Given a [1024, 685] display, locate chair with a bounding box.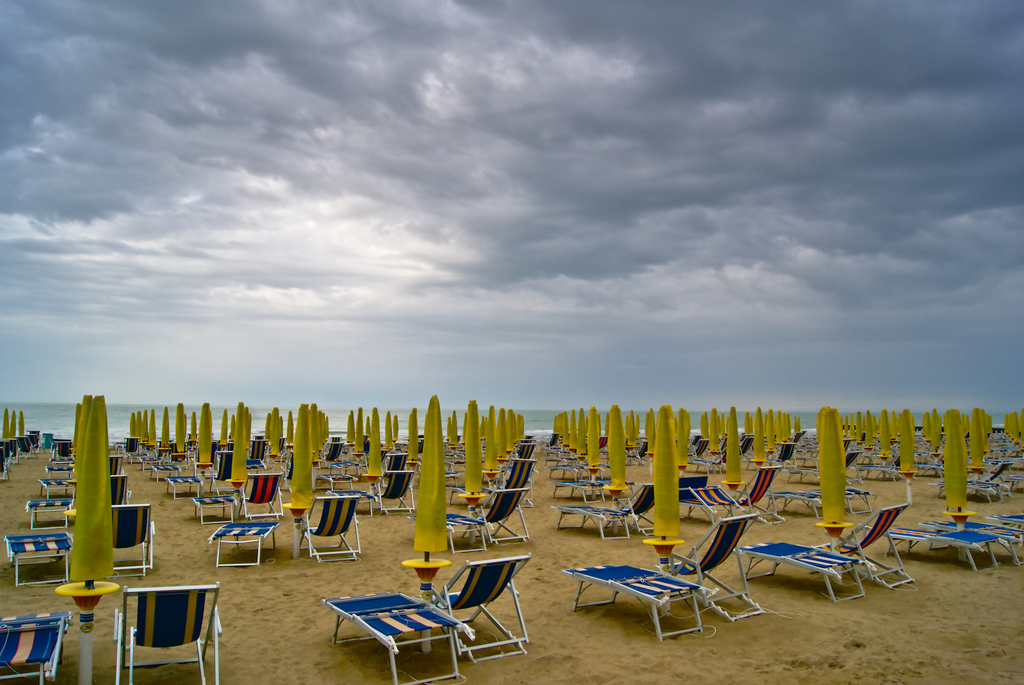
Located: [418,438,425,453].
